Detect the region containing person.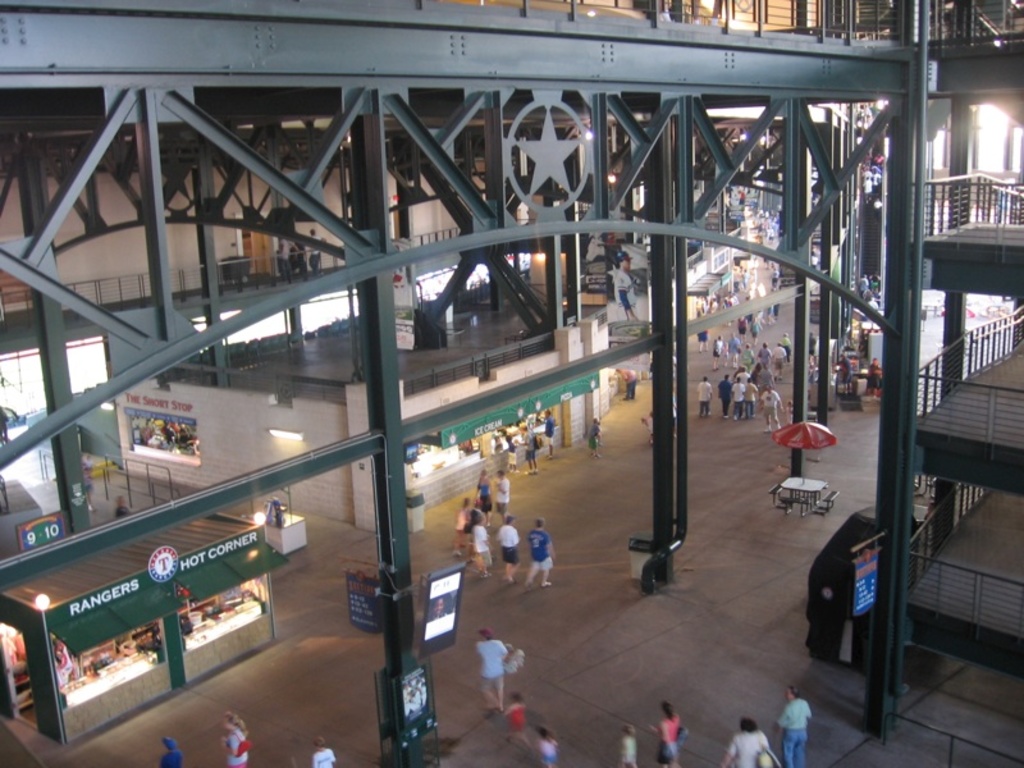
[left=613, top=364, right=641, bottom=402].
